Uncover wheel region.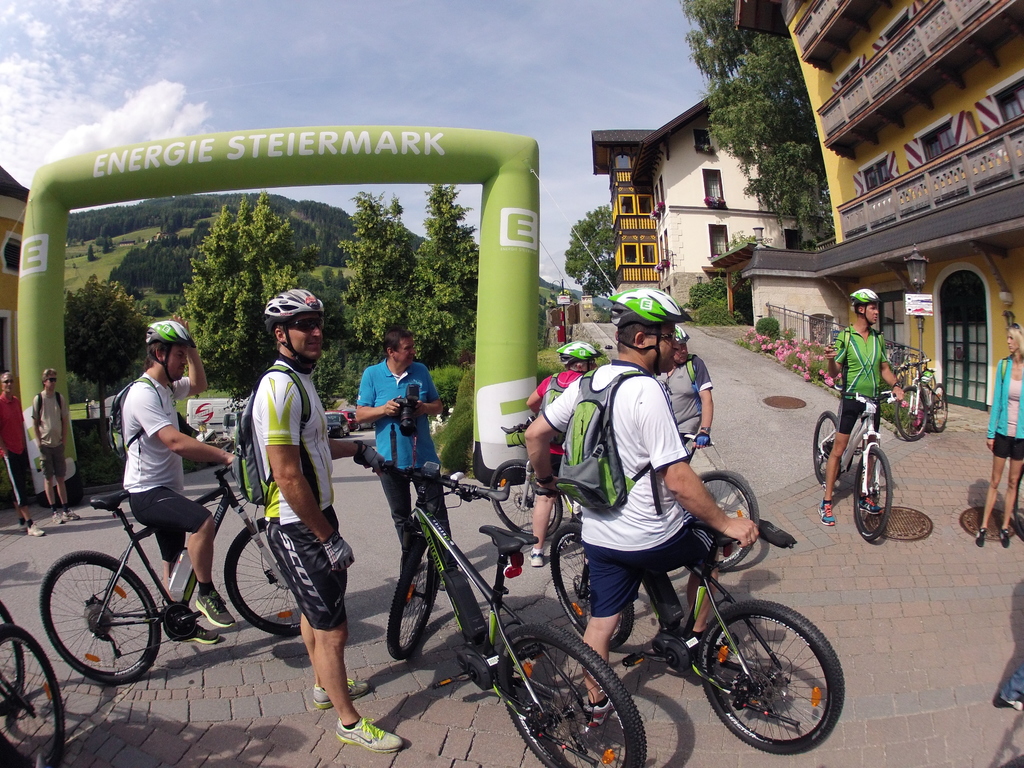
Uncovered: detection(0, 601, 22, 705).
